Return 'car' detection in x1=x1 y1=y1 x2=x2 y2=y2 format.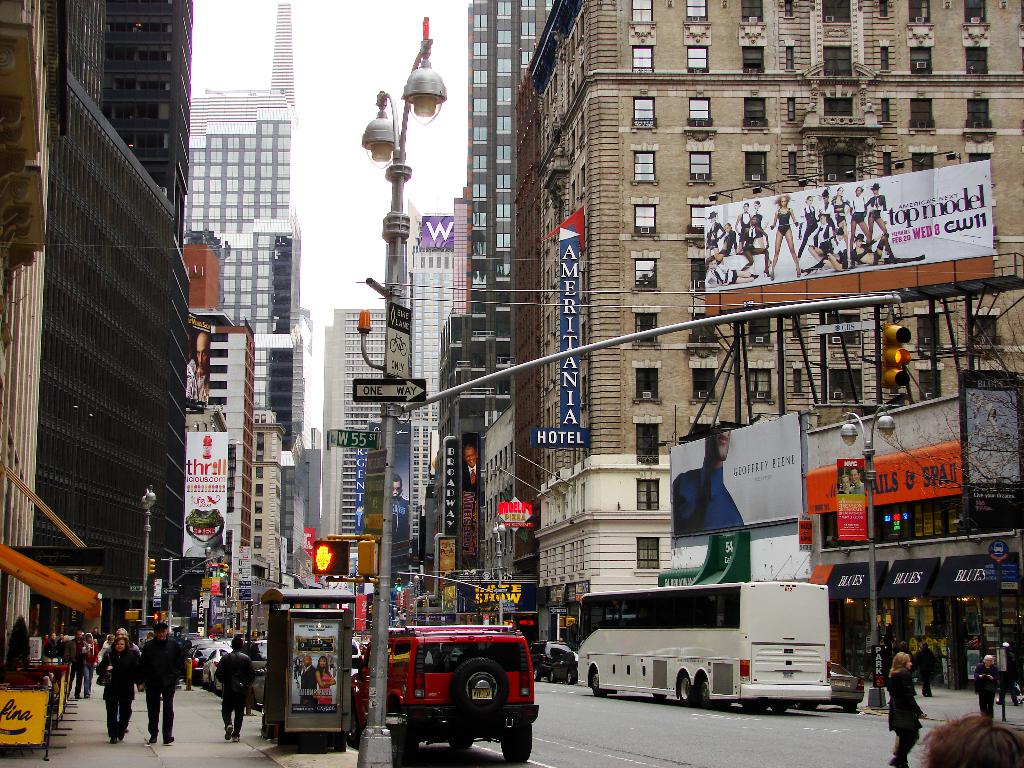
x1=794 y1=662 x2=865 y2=715.
